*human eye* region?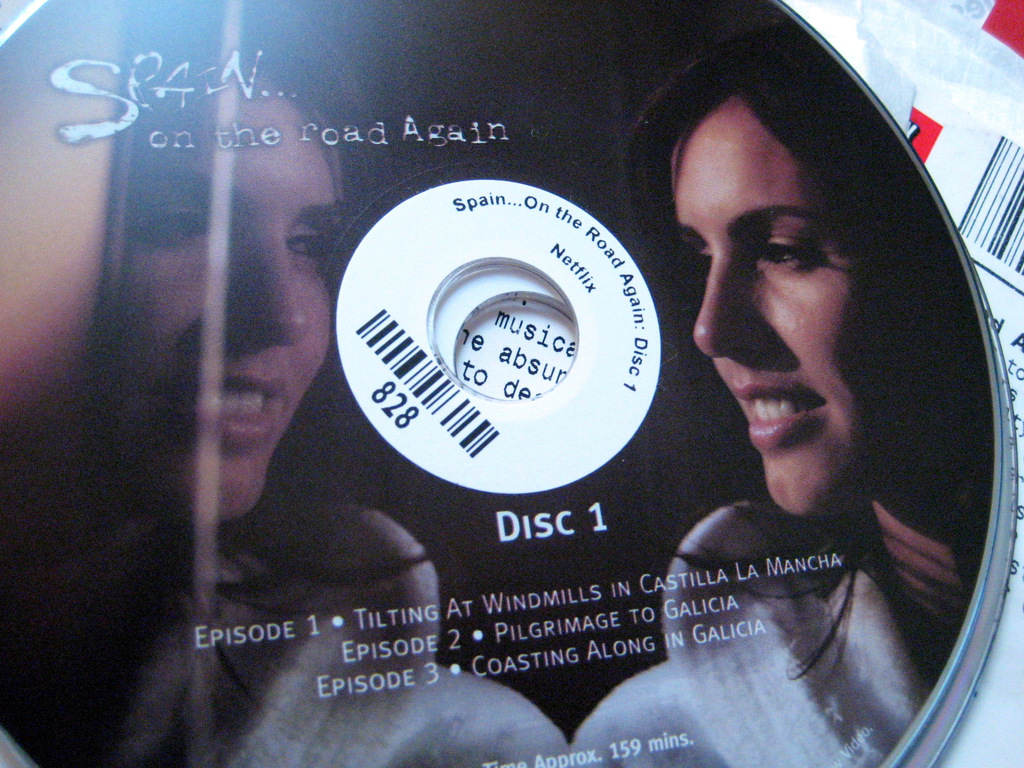
760 230 824 274
